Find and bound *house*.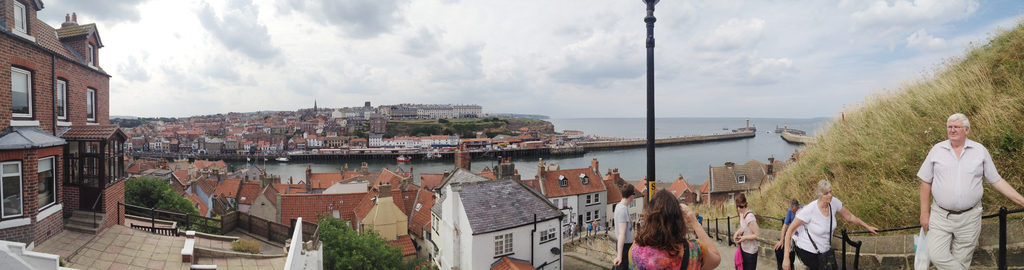
Bound: bbox=(655, 174, 705, 239).
